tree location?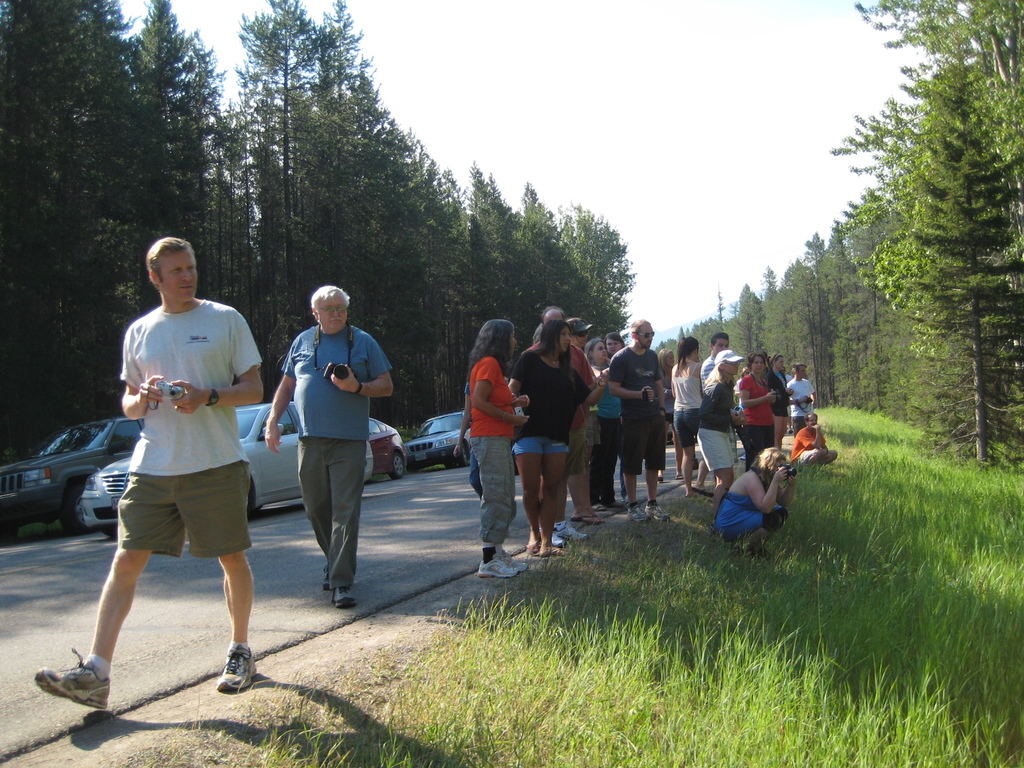
box=[346, 49, 420, 415]
